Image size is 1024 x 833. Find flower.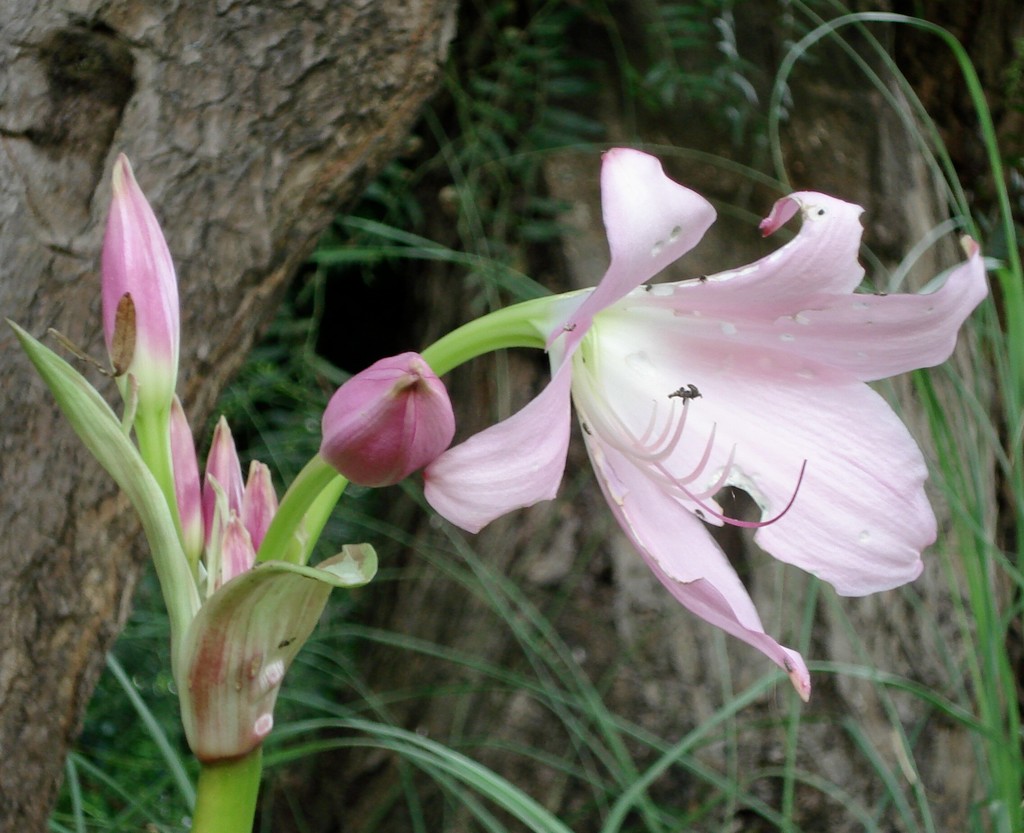
box(164, 404, 200, 549).
